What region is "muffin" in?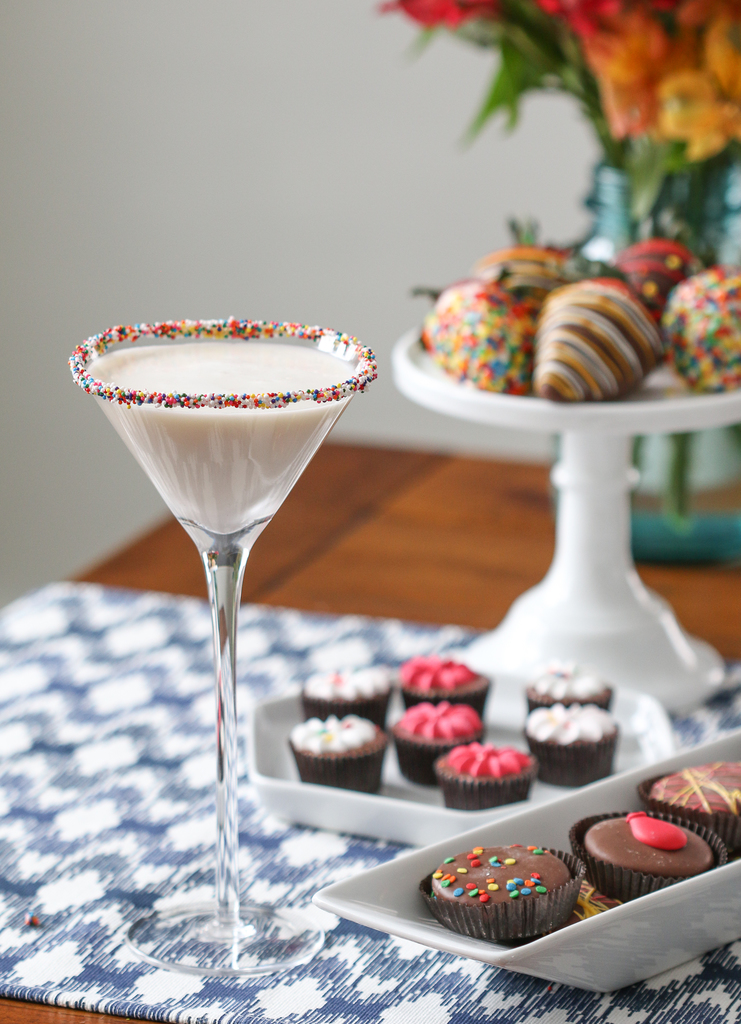
{"x1": 381, "y1": 696, "x2": 483, "y2": 776}.
